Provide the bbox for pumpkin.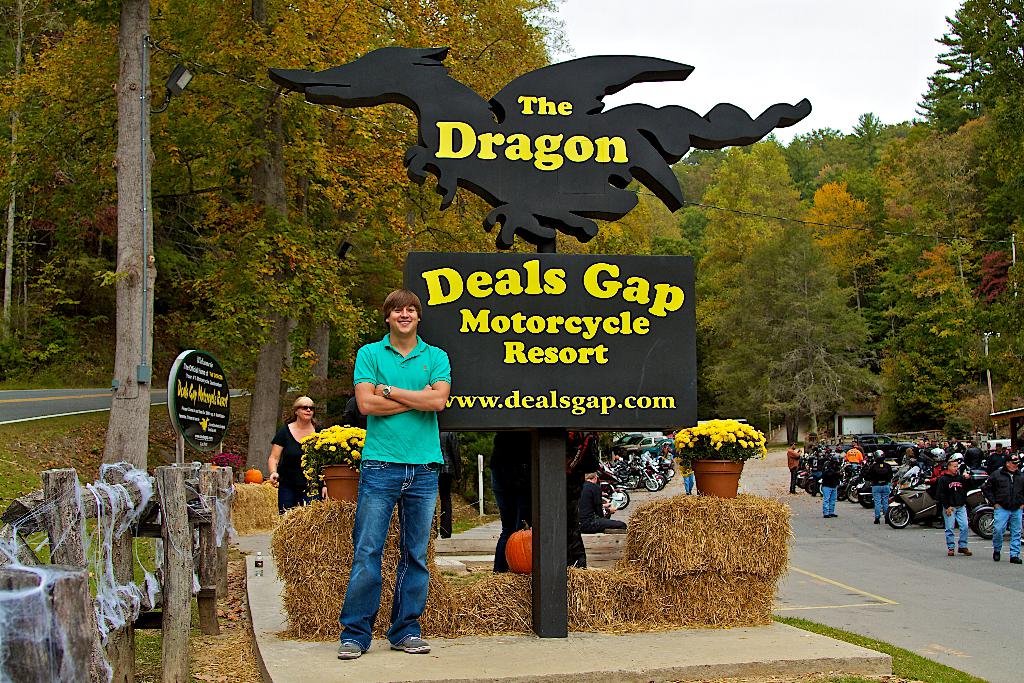
[left=505, top=522, right=535, bottom=570].
